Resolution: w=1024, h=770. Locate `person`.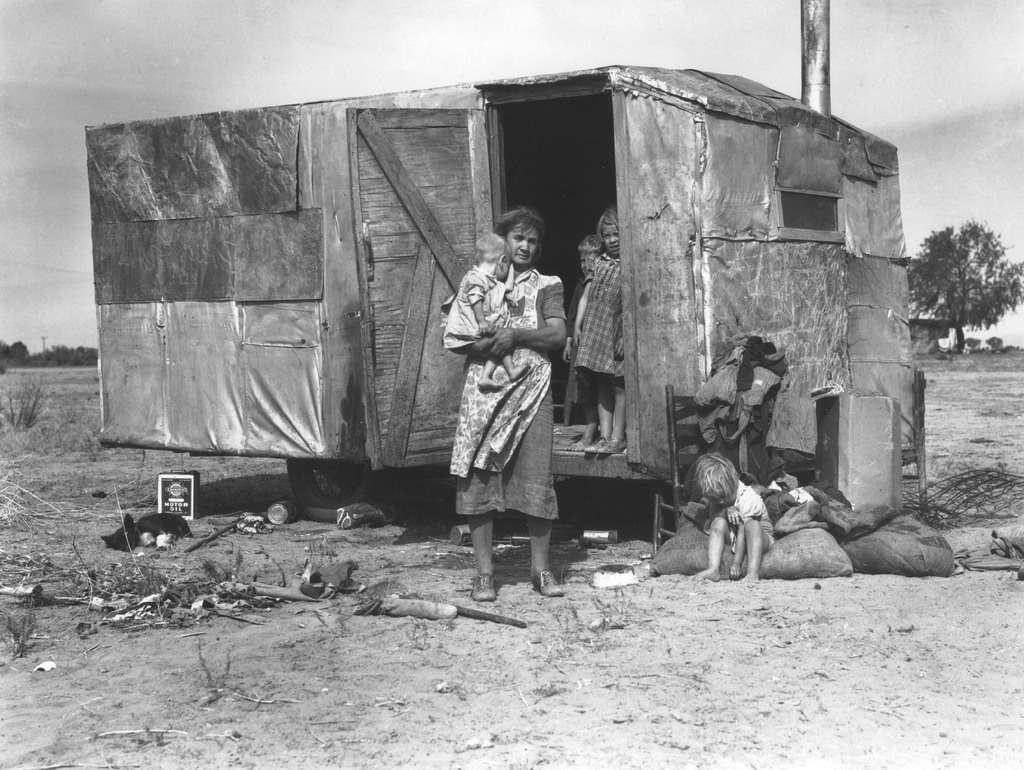
576:206:629:453.
